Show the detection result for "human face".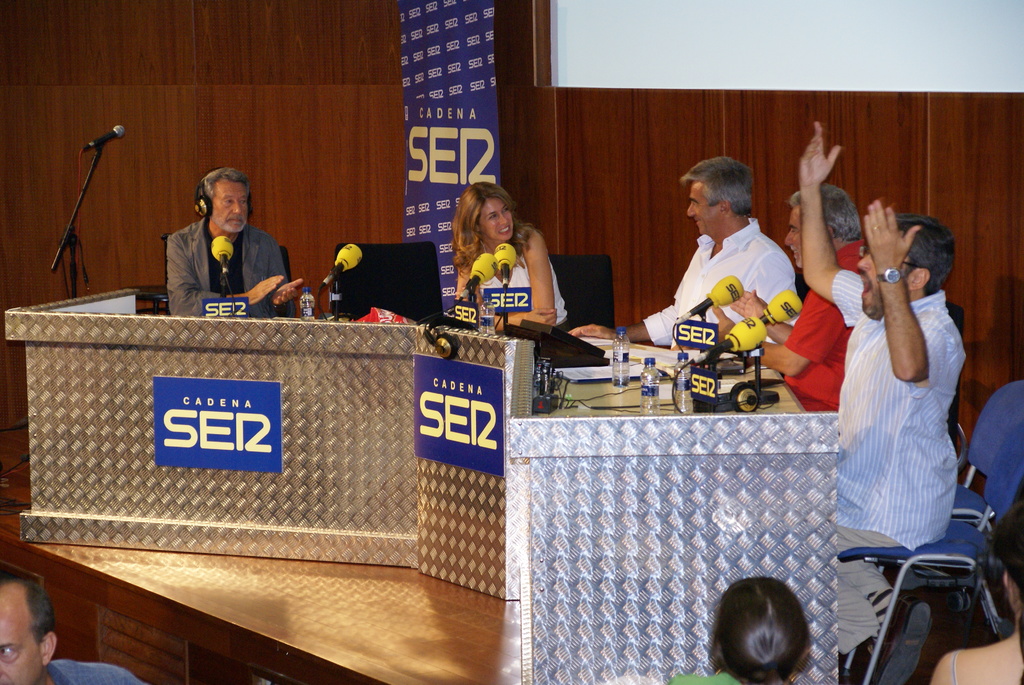
bbox=(783, 210, 801, 265).
